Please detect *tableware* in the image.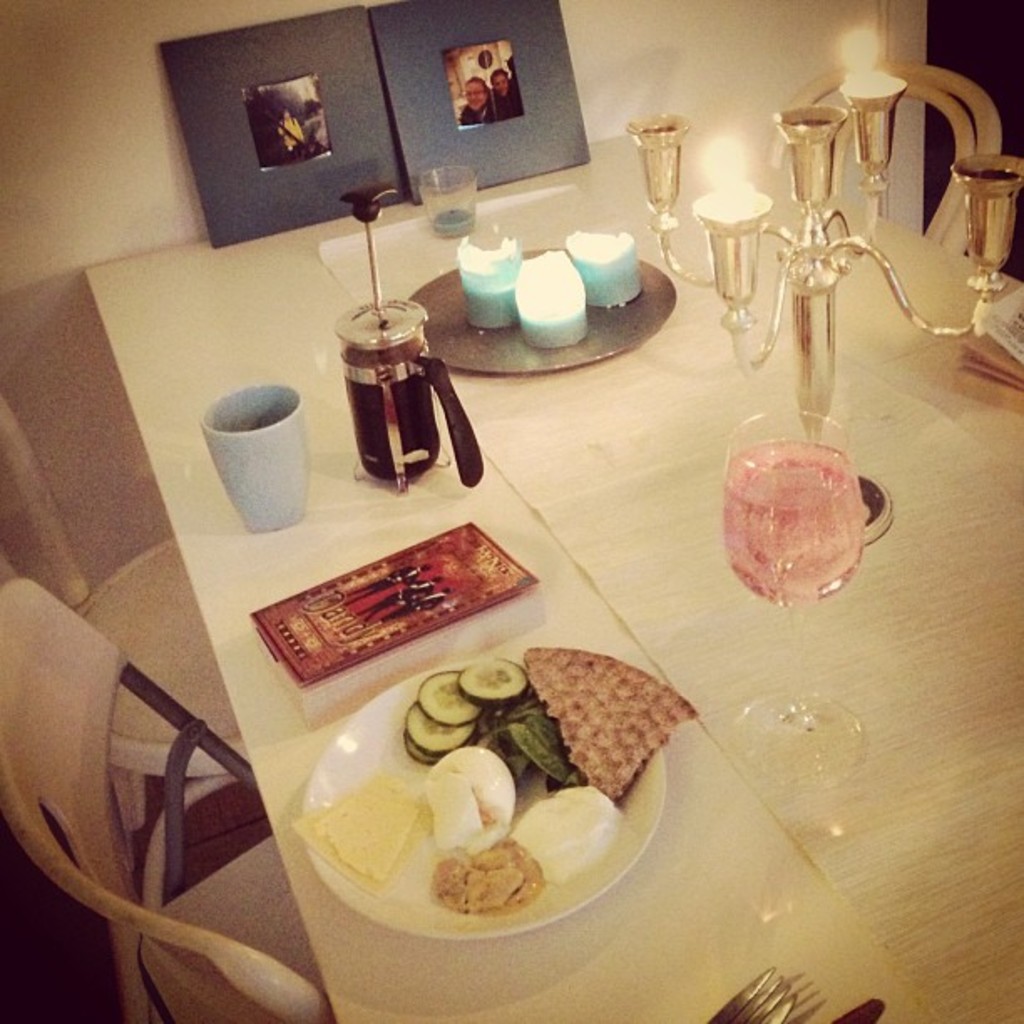
388, 162, 684, 417.
